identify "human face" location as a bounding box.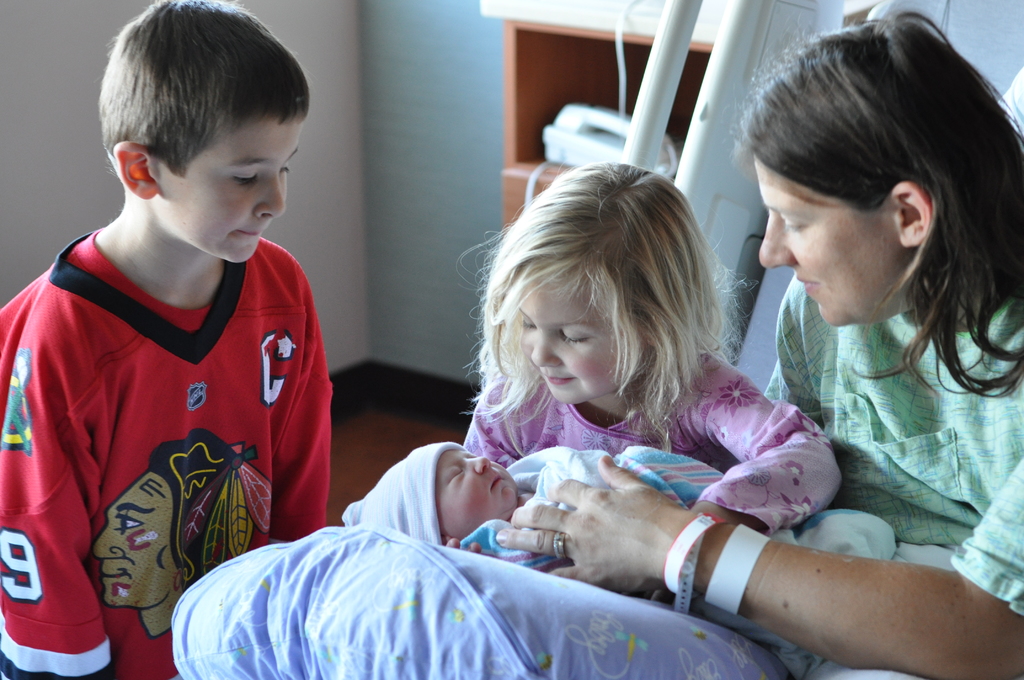
[436, 444, 519, 538].
